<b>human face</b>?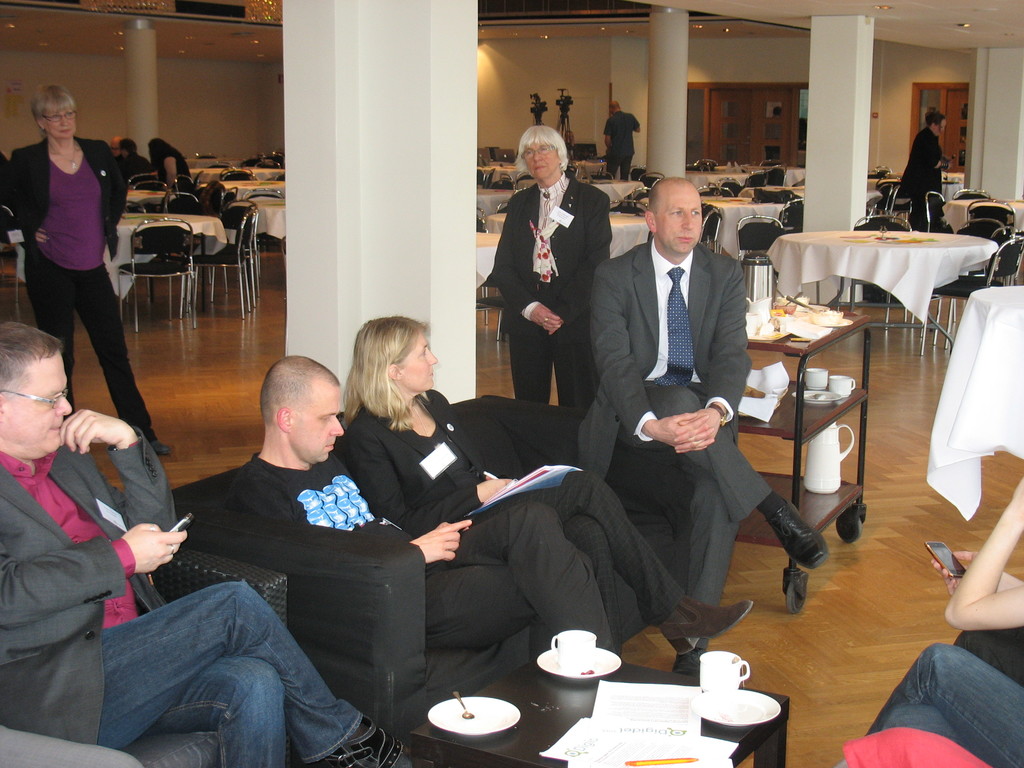
x1=6, y1=353, x2=72, y2=454
